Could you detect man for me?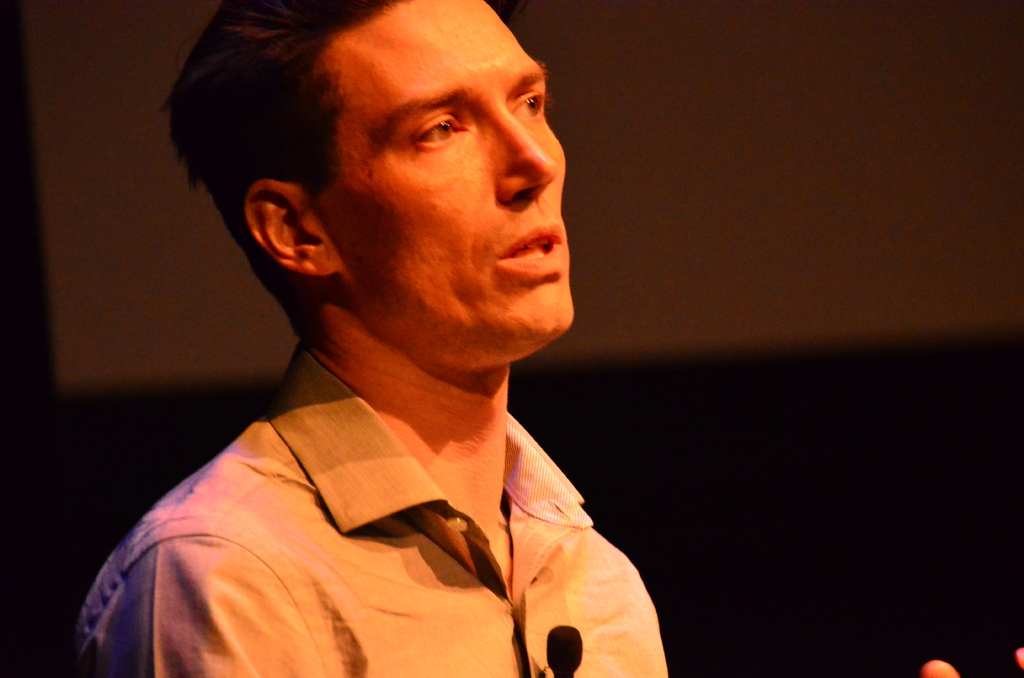
Detection result: region(60, 4, 765, 658).
